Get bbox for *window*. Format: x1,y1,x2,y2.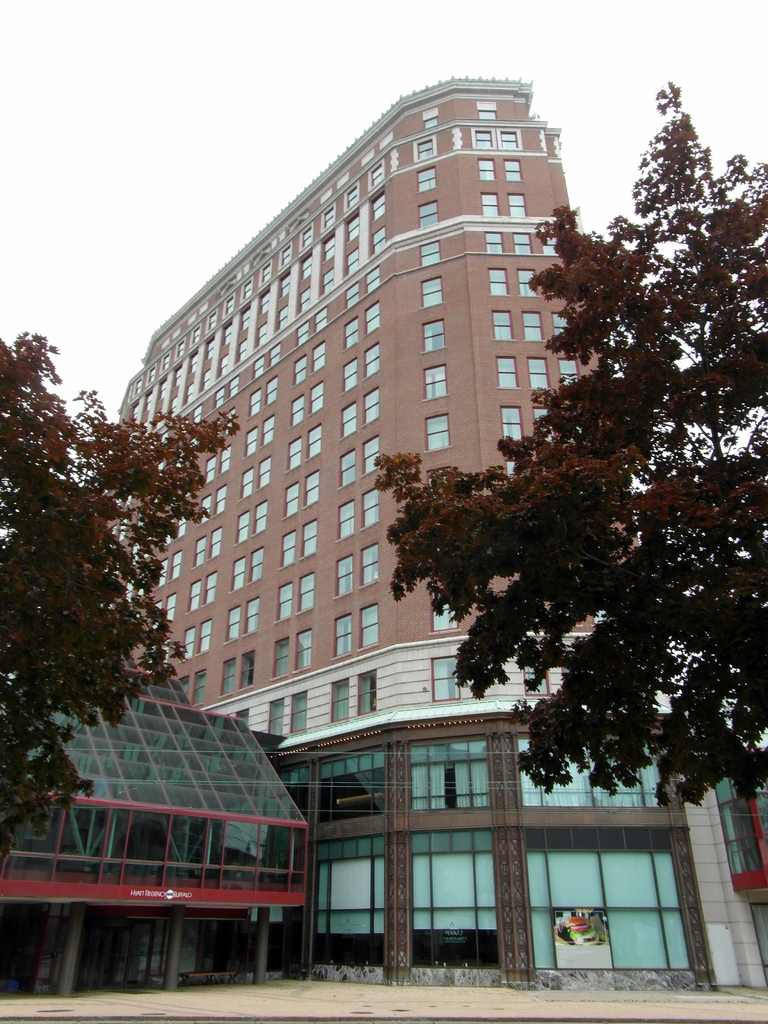
258,321,272,350.
